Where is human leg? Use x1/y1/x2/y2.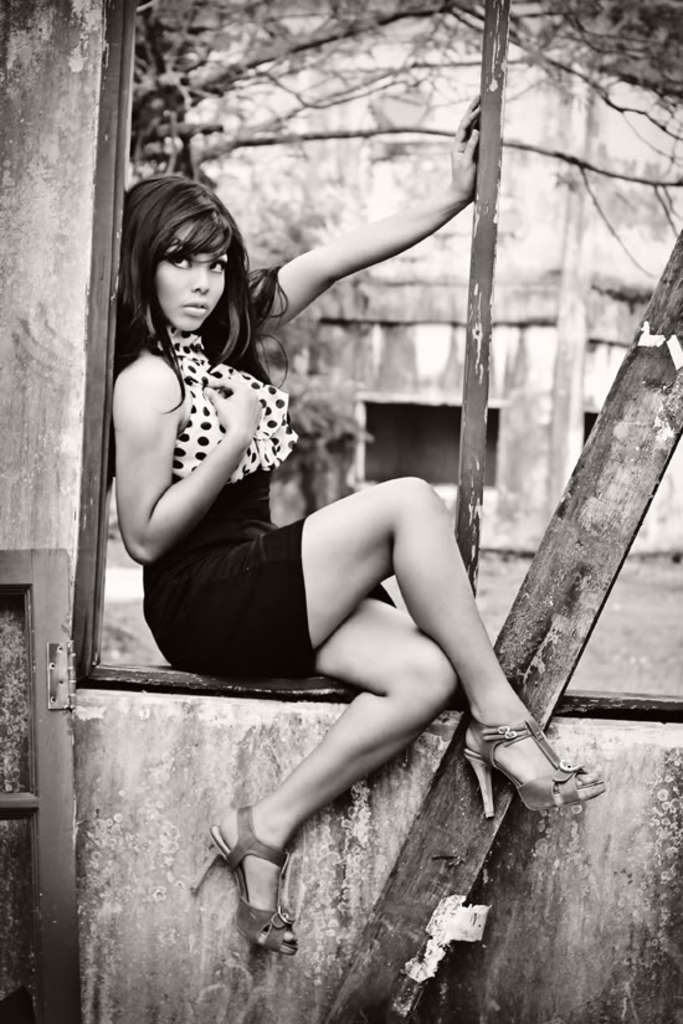
189/591/468/948.
